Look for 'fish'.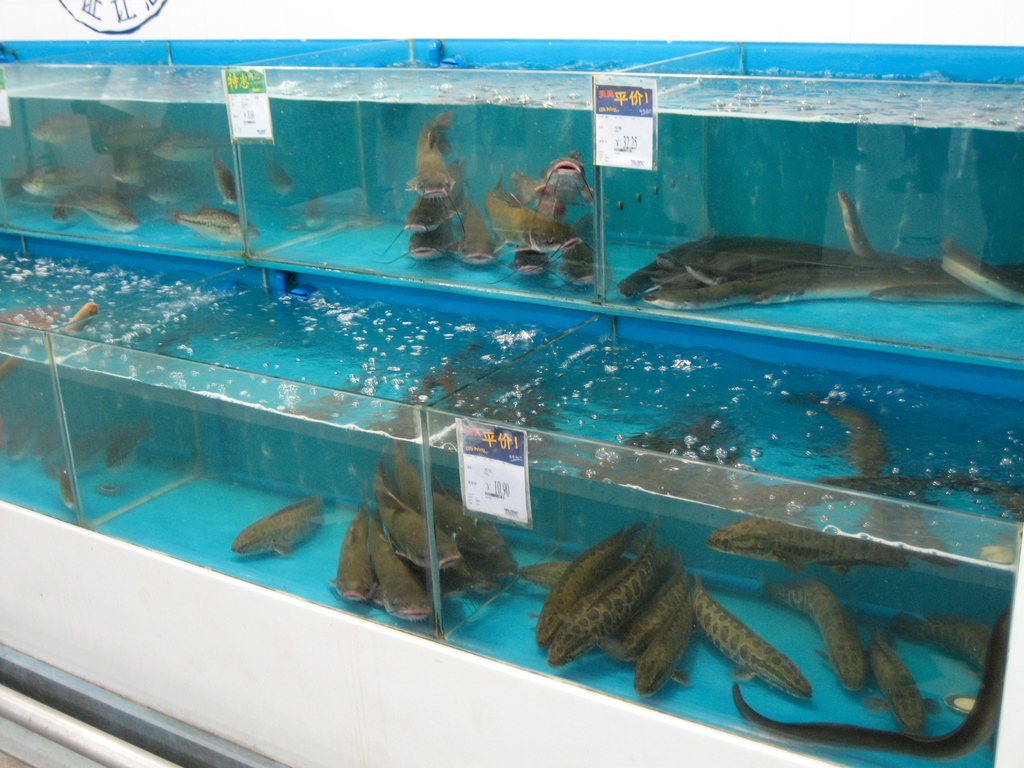
Found: 891,616,1001,680.
